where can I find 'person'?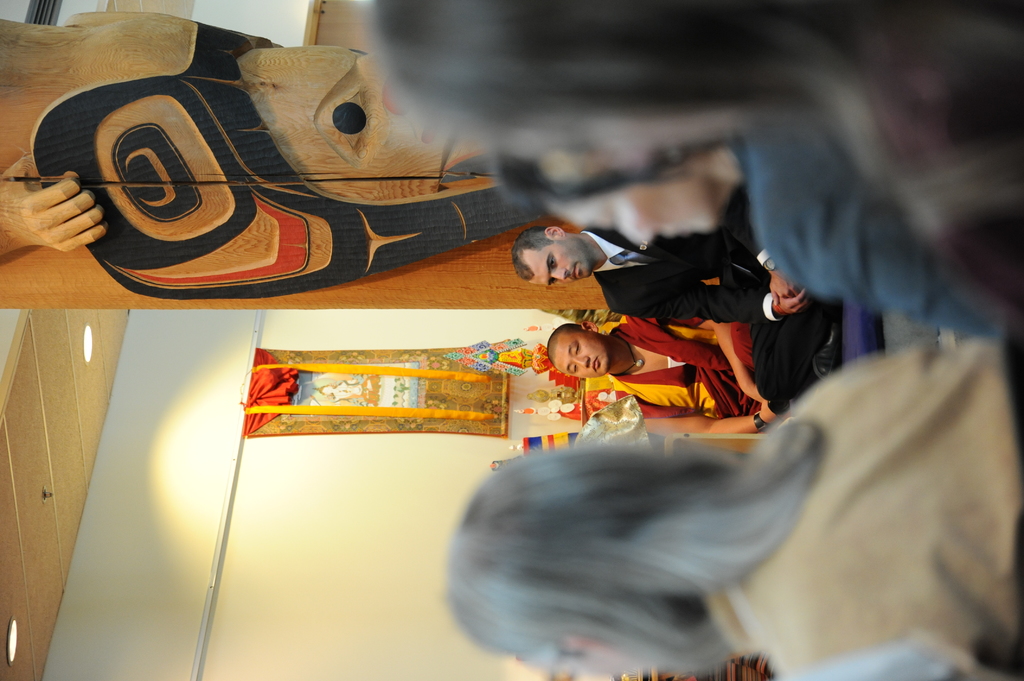
You can find it at left=444, top=322, right=1020, bottom=673.
